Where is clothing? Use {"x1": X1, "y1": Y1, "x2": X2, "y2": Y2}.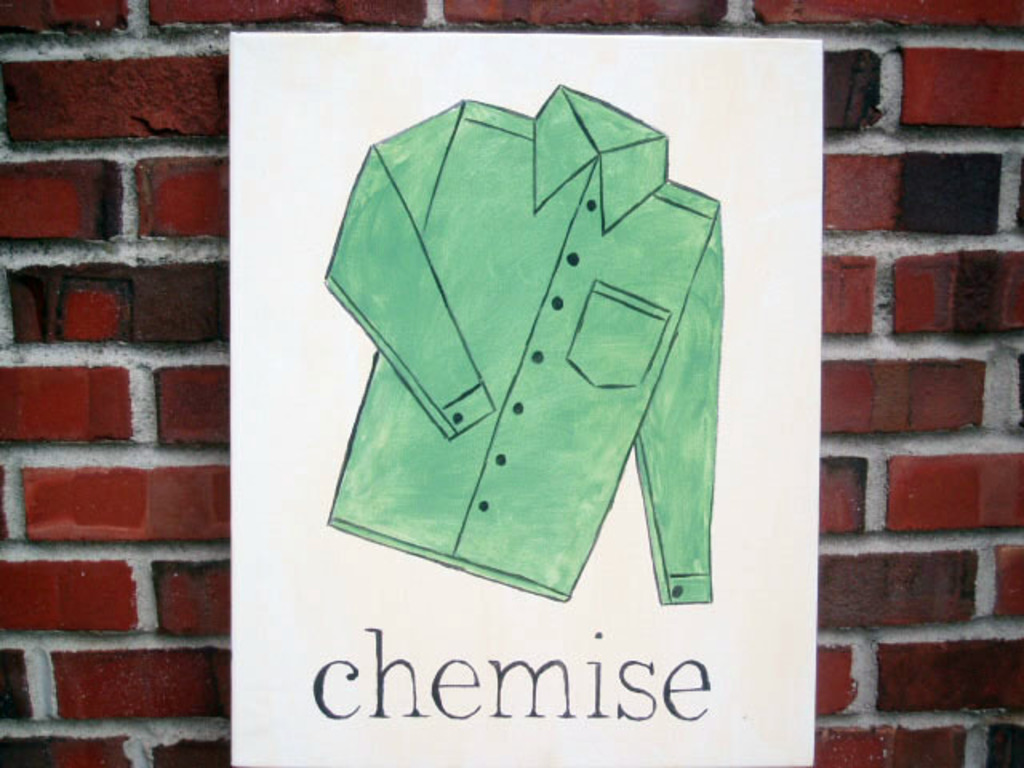
{"x1": 306, "y1": 54, "x2": 754, "y2": 594}.
